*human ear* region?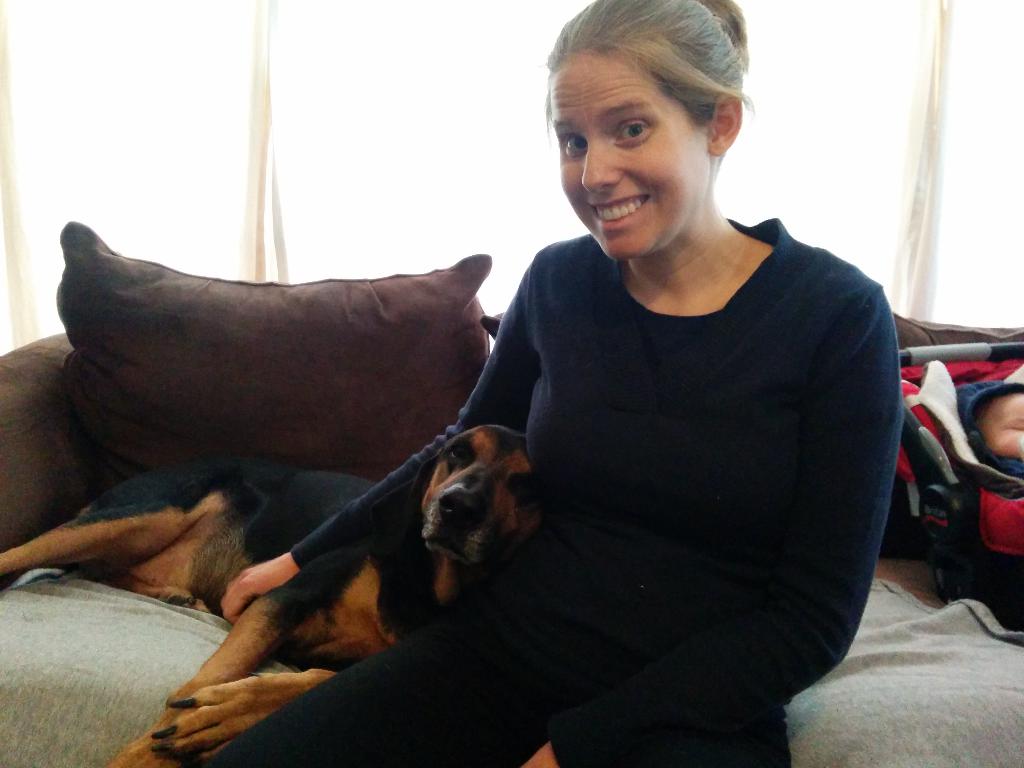
708:92:742:156
